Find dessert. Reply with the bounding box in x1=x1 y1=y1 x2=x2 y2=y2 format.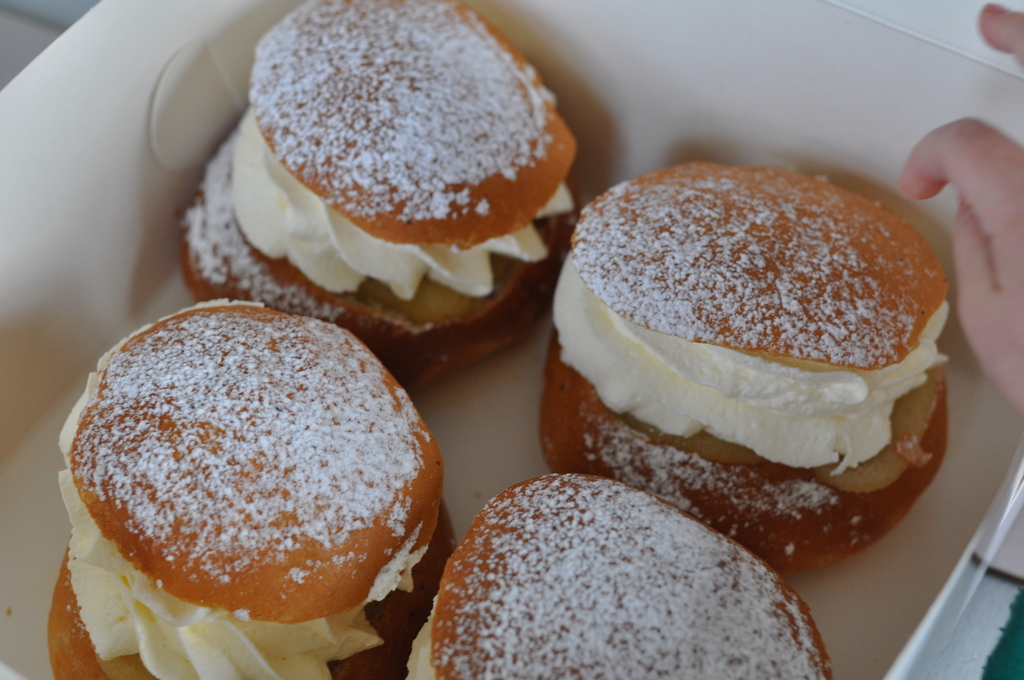
x1=33 y1=287 x2=458 y2=667.
